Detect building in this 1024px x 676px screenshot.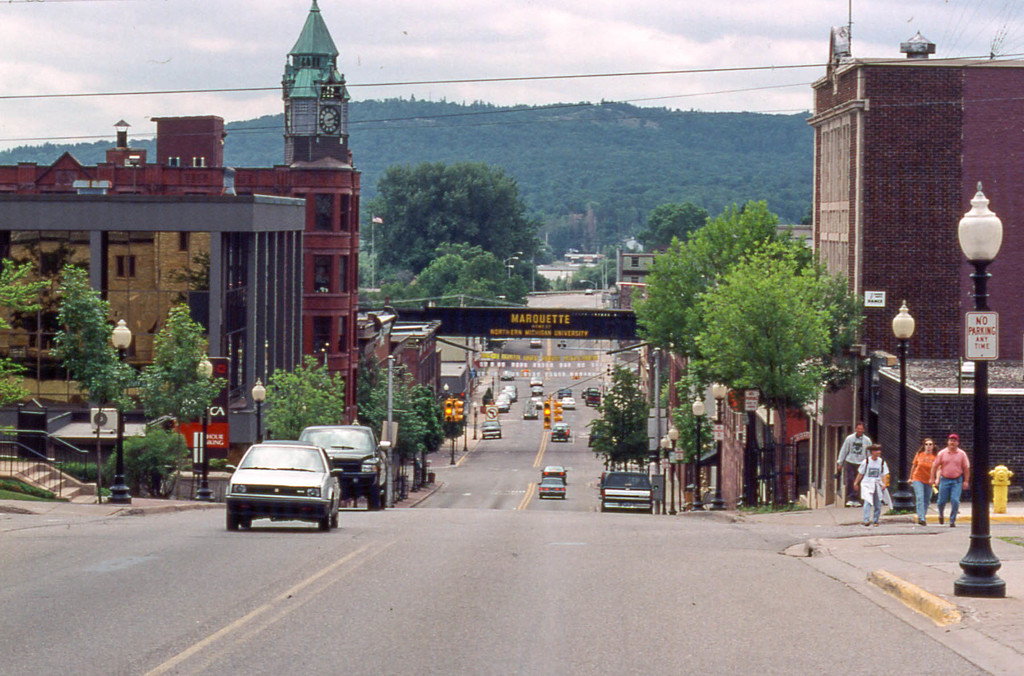
Detection: 4:194:308:447.
